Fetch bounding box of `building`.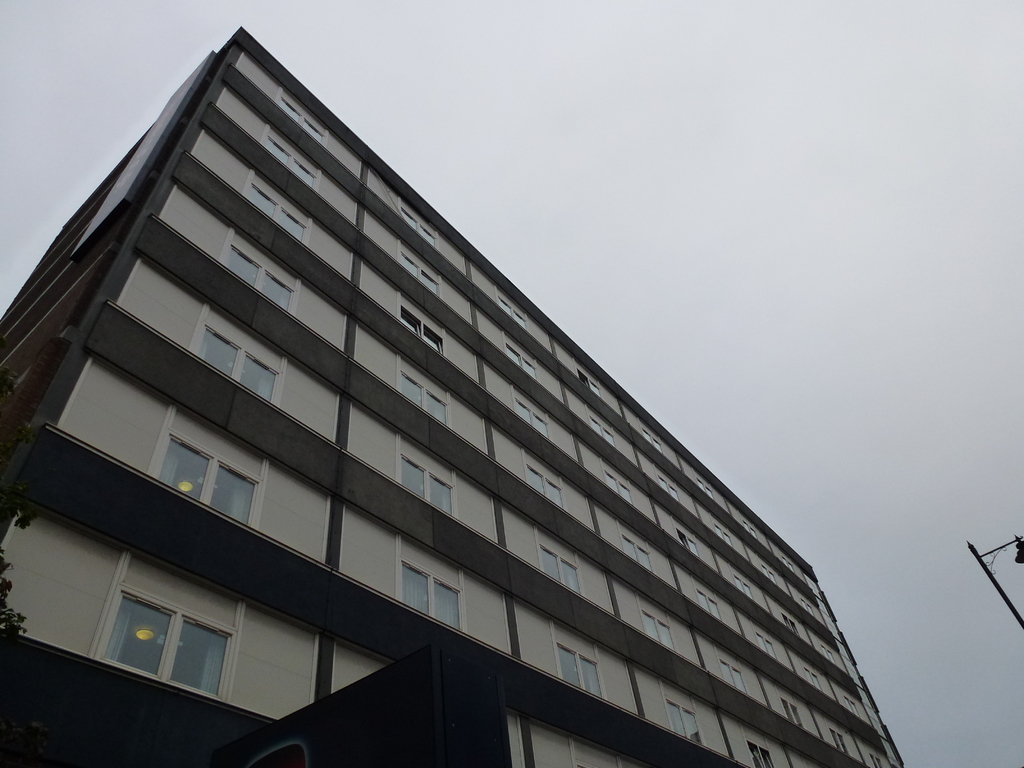
Bbox: <box>0,24,902,767</box>.
